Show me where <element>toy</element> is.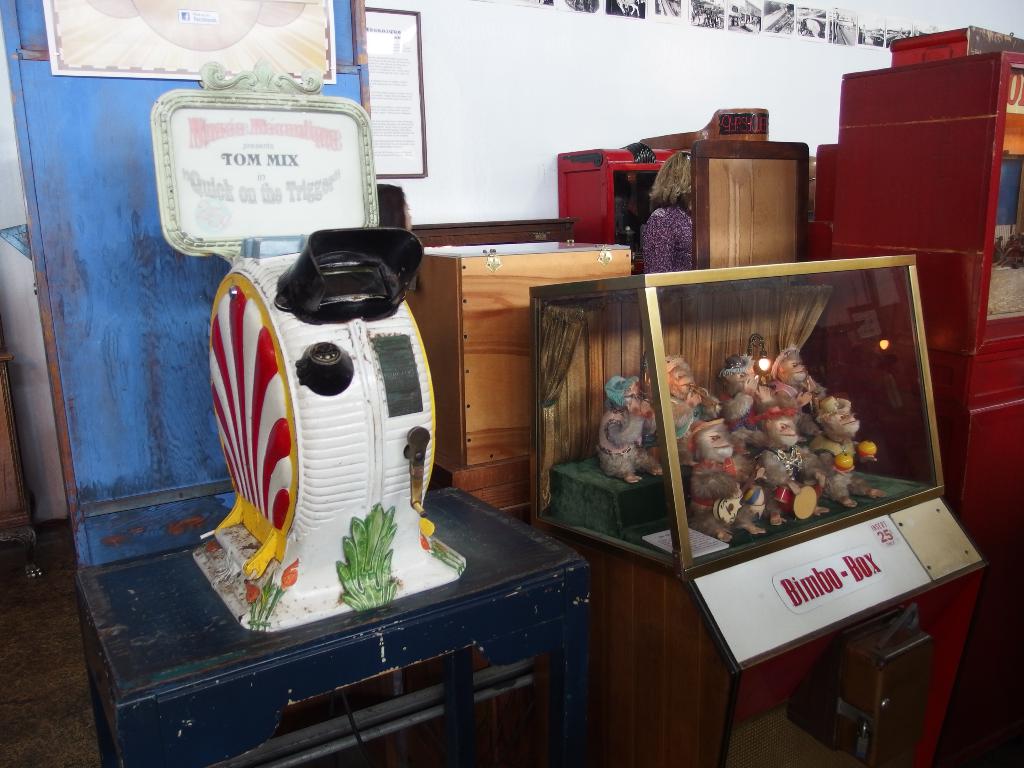
<element>toy</element> is at bbox(721, 356, 769, 419).
